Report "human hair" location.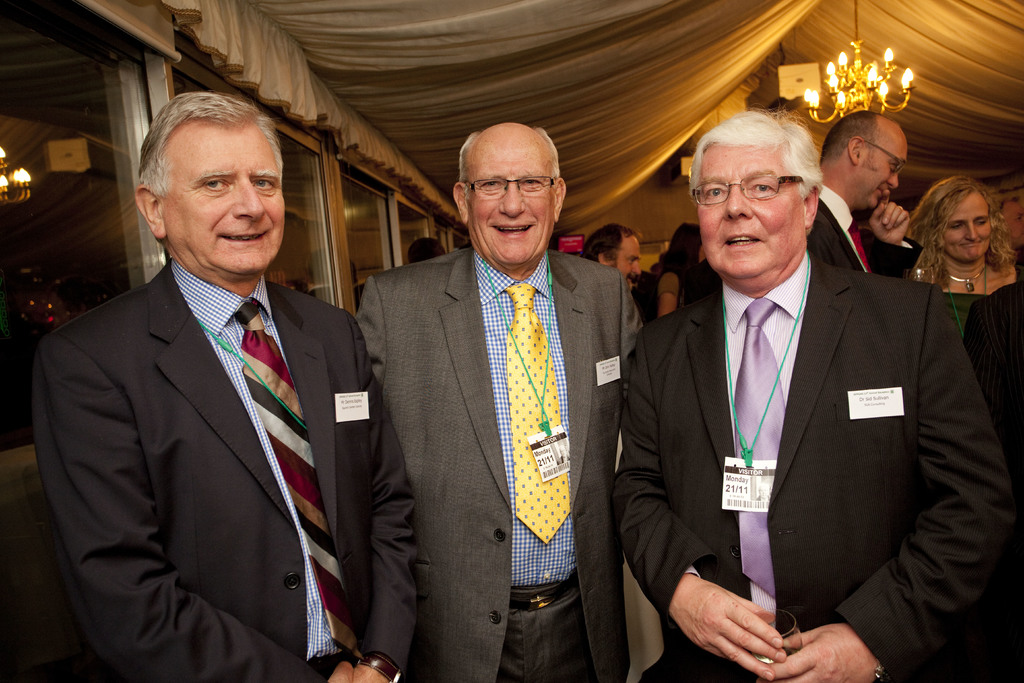
Report: (822, 110, 887, 161).
